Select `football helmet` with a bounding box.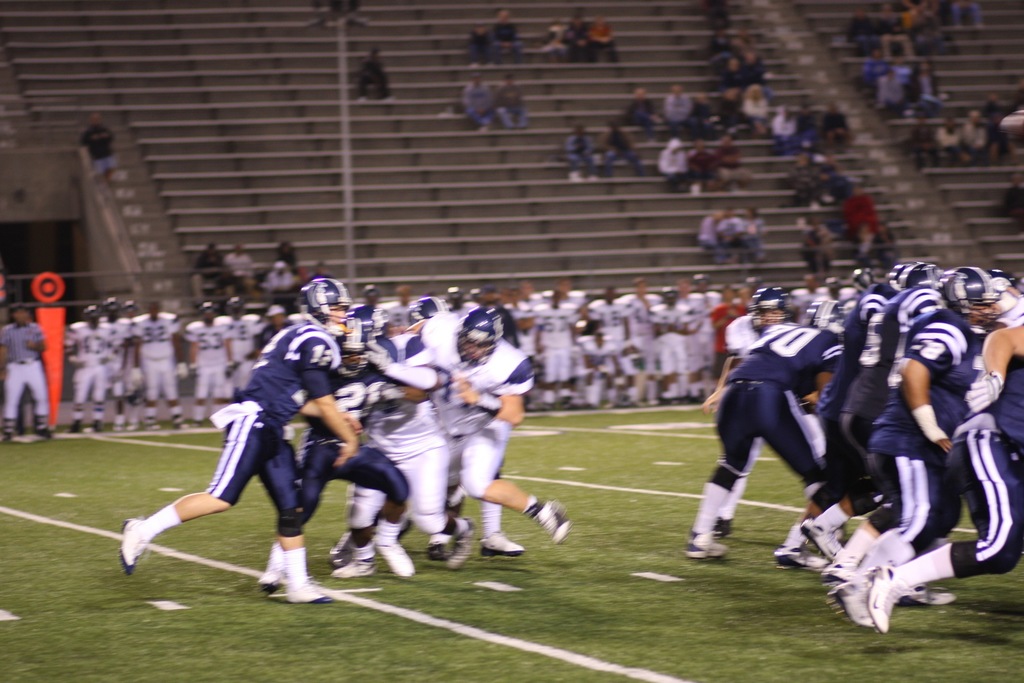
locate(937, 260, 1002, 334).
